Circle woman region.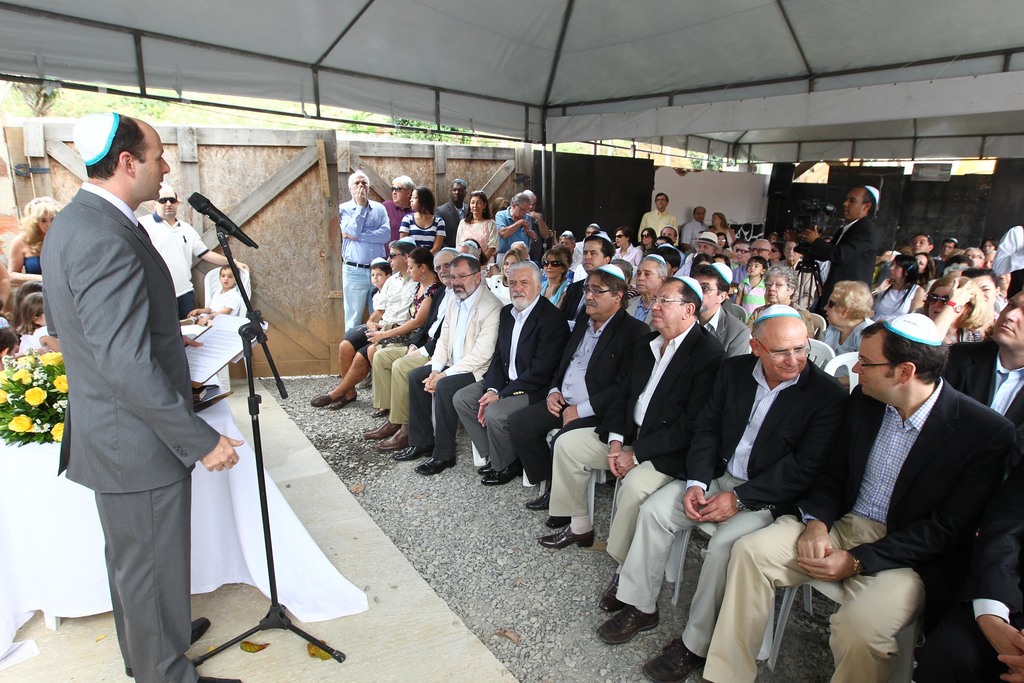
Region: left=817, top=271, right=872, bottom=364.
